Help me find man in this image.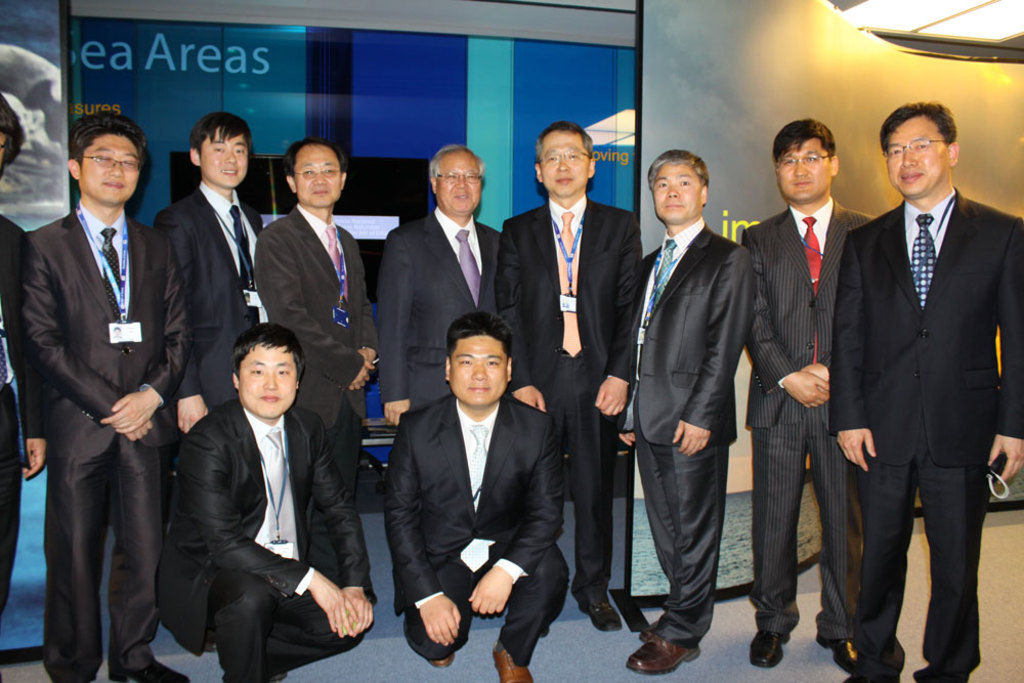
Found it: (823, 98, 1023, 682).
